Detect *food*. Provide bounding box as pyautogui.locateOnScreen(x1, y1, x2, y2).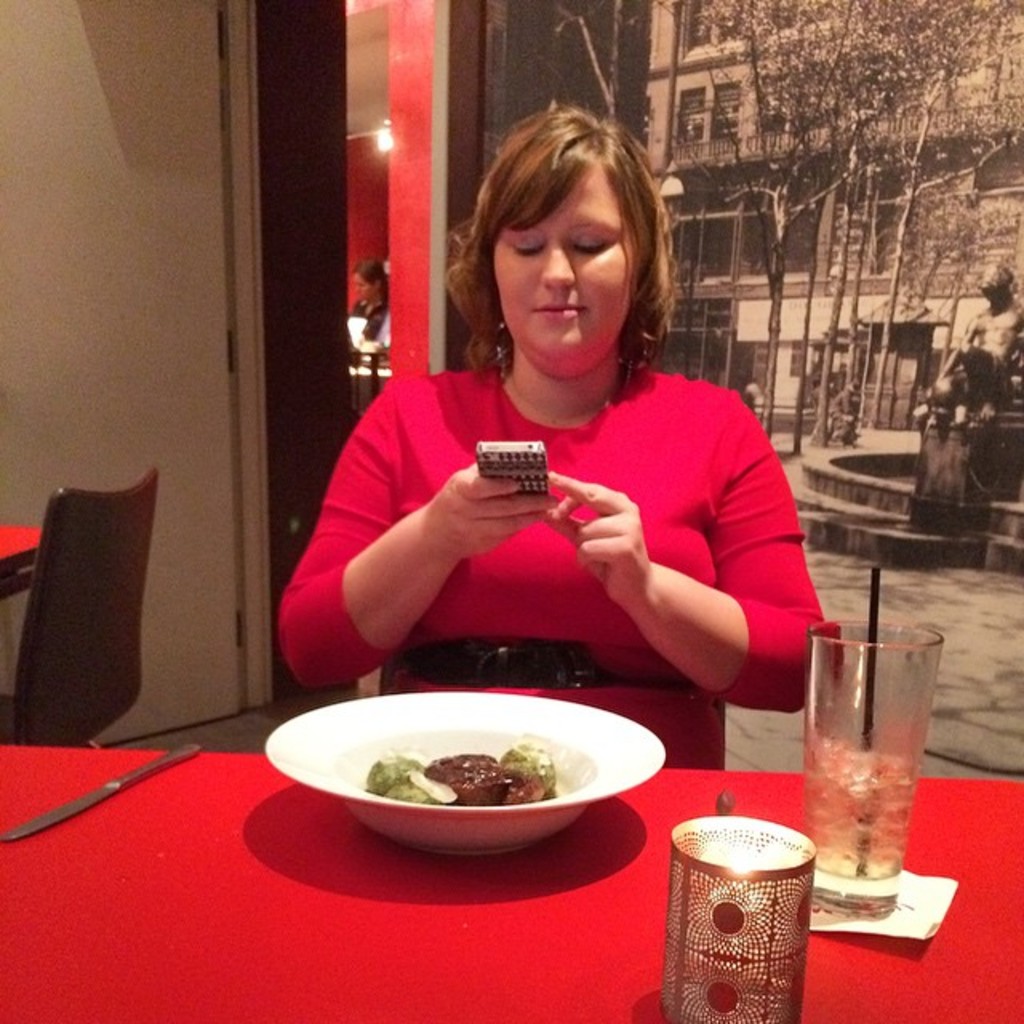
pyautogui.locateOnScreen(363, 739, 558, 803).
